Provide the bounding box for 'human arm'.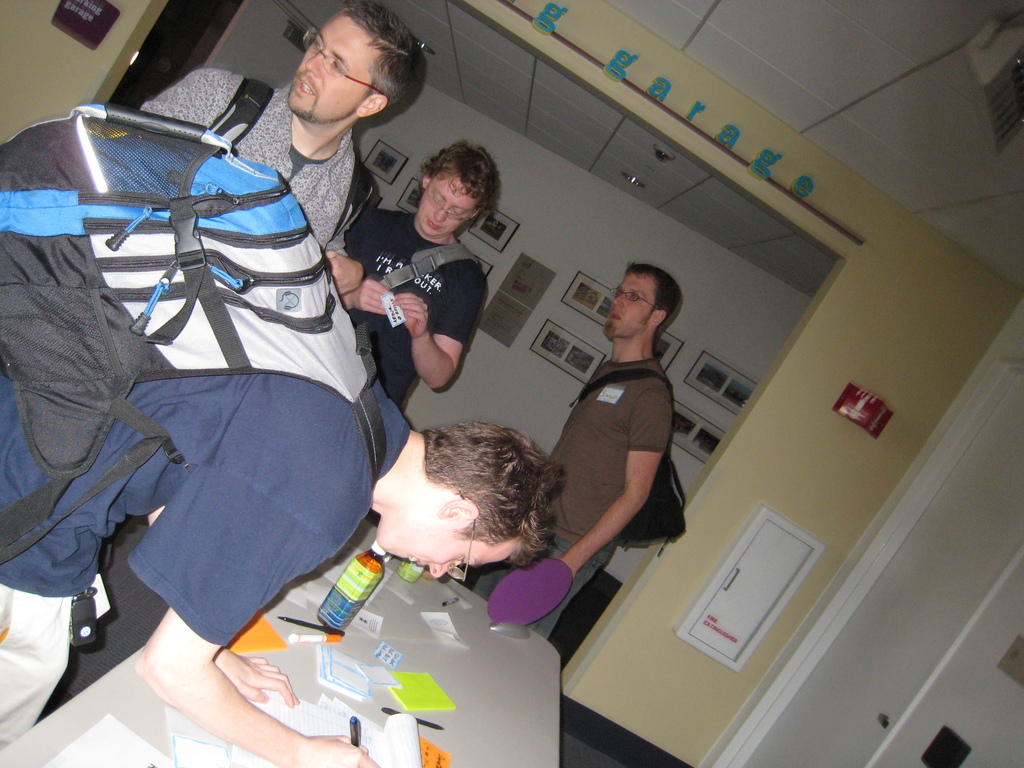
rect(318, 247, 366, 299).
